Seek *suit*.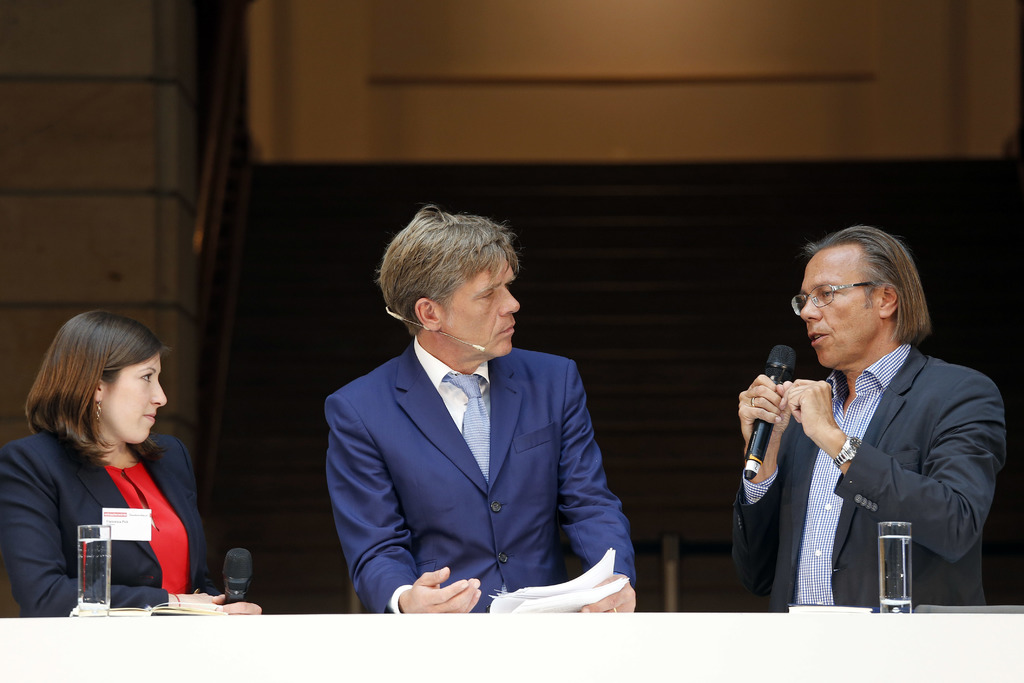
(325,334,635,618).
